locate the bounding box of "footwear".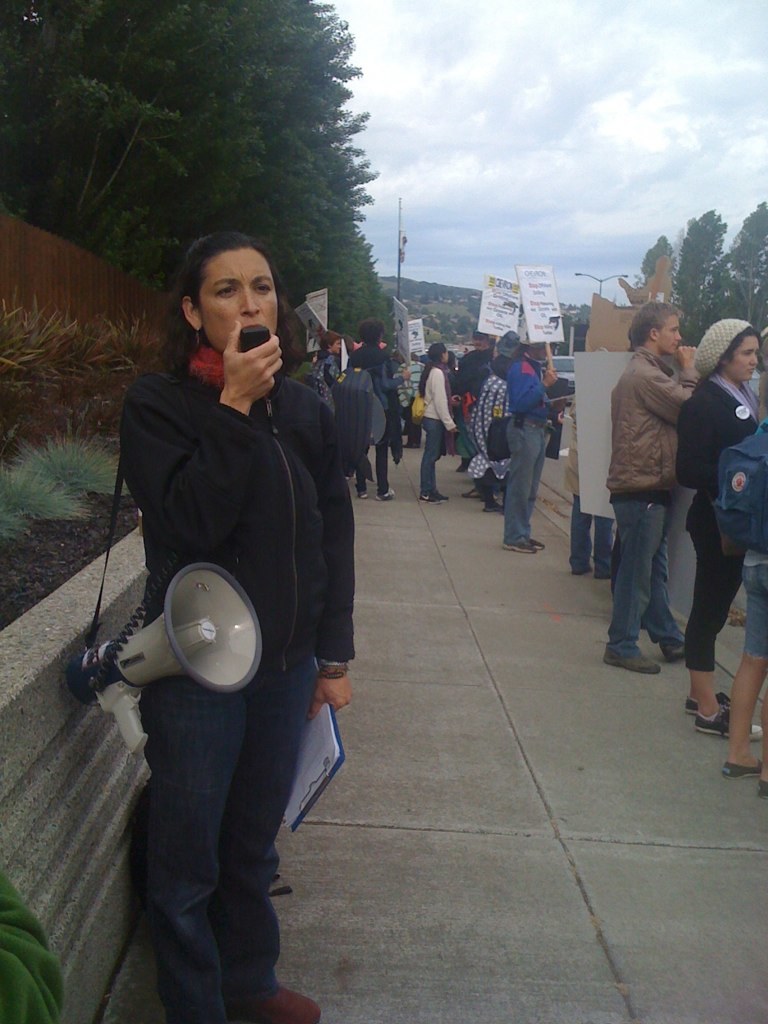
Bounding box: l=600, t=646, r=663, b=674.
